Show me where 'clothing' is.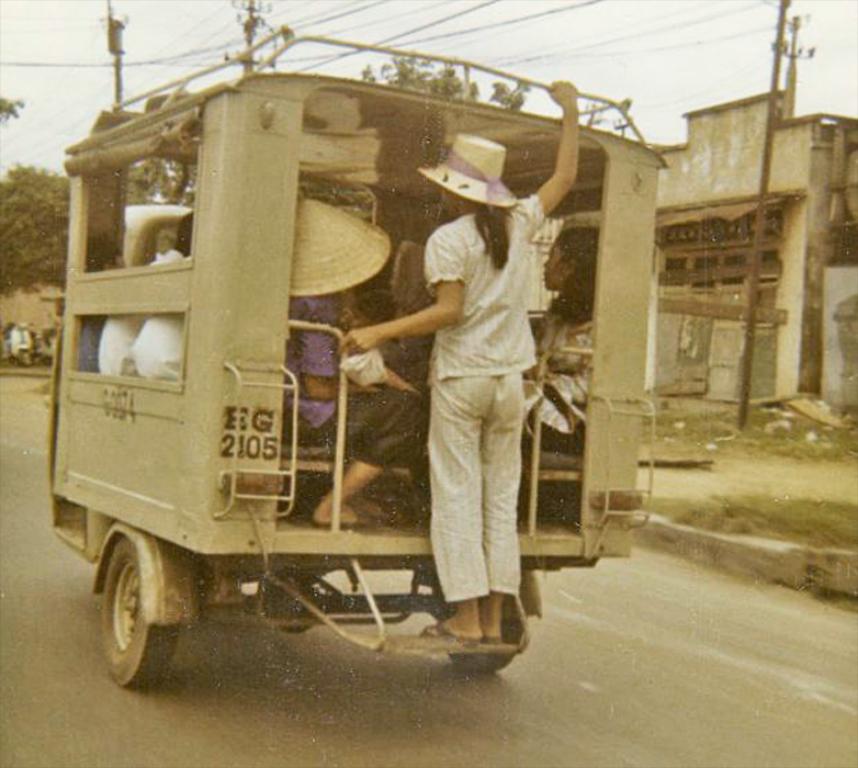
'clothing' is at BBox(425, 188, 538, 610).
